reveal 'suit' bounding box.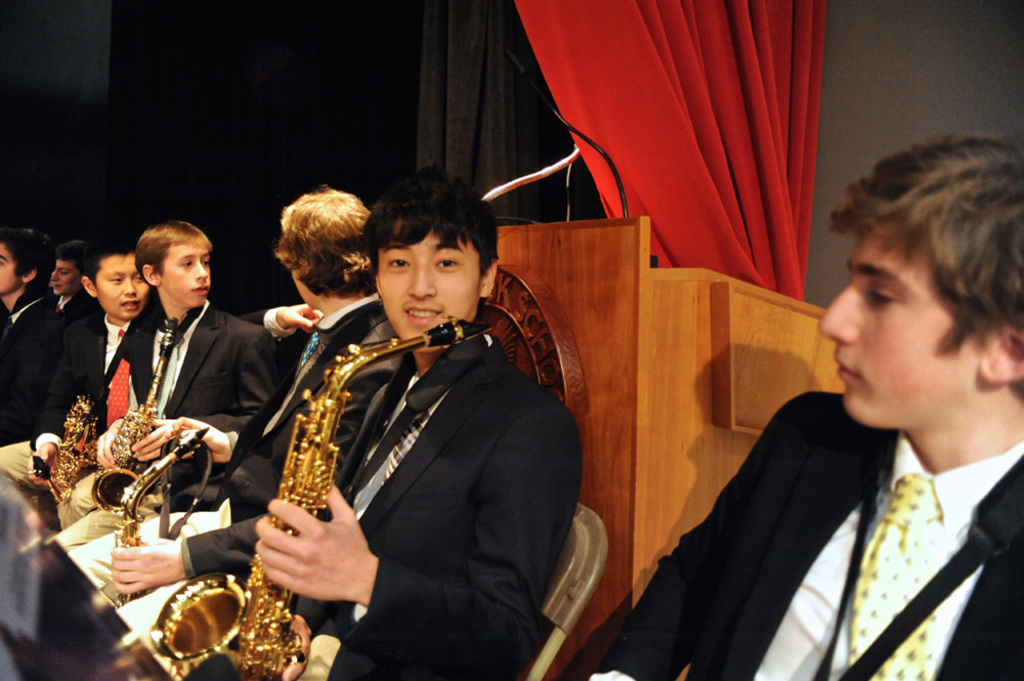
Revealed: (x1=53, y1=294, x2=96, y2=333).
